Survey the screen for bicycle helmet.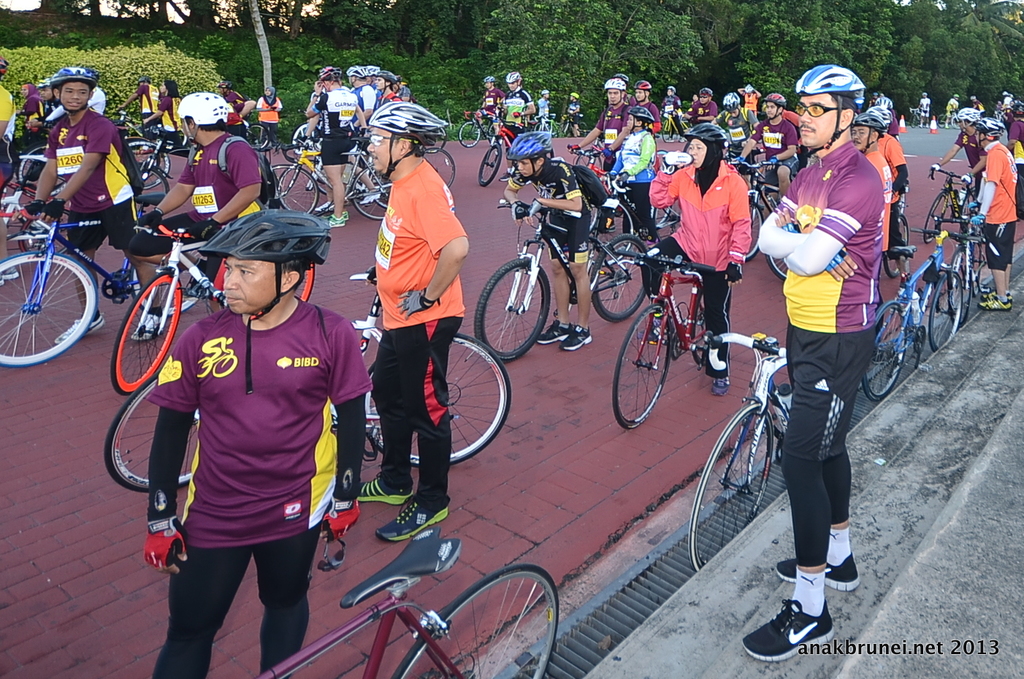
Survey found: 52, 69, 93, 83.
